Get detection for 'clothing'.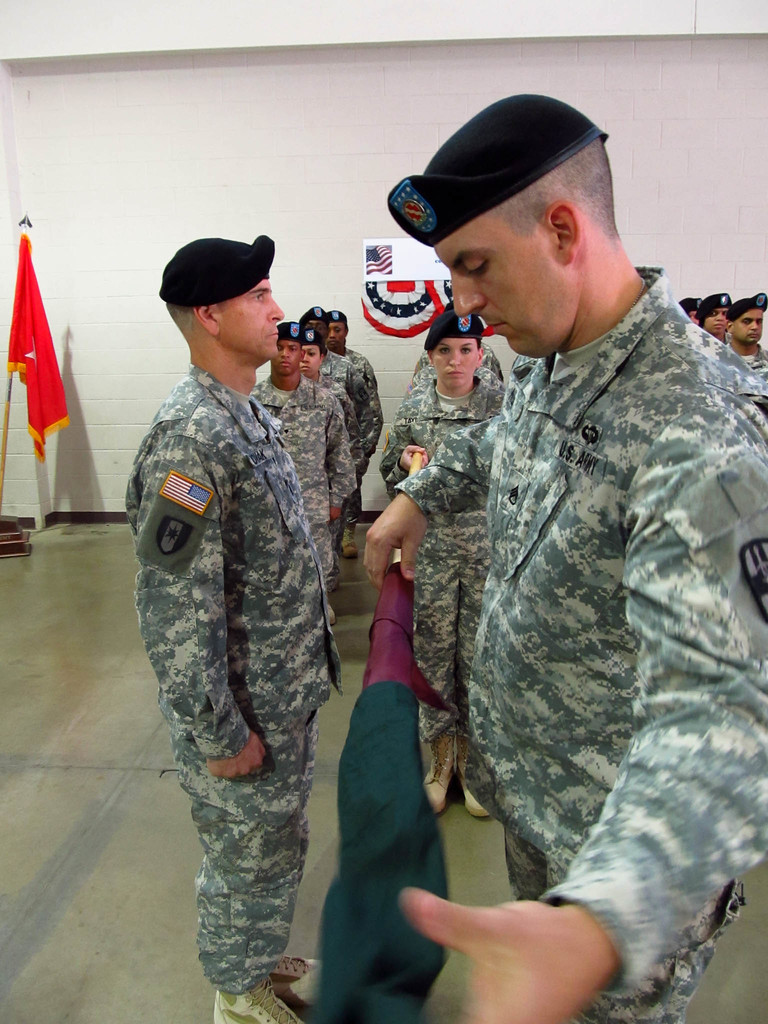
Detection: (411, 349, 502, 381).
